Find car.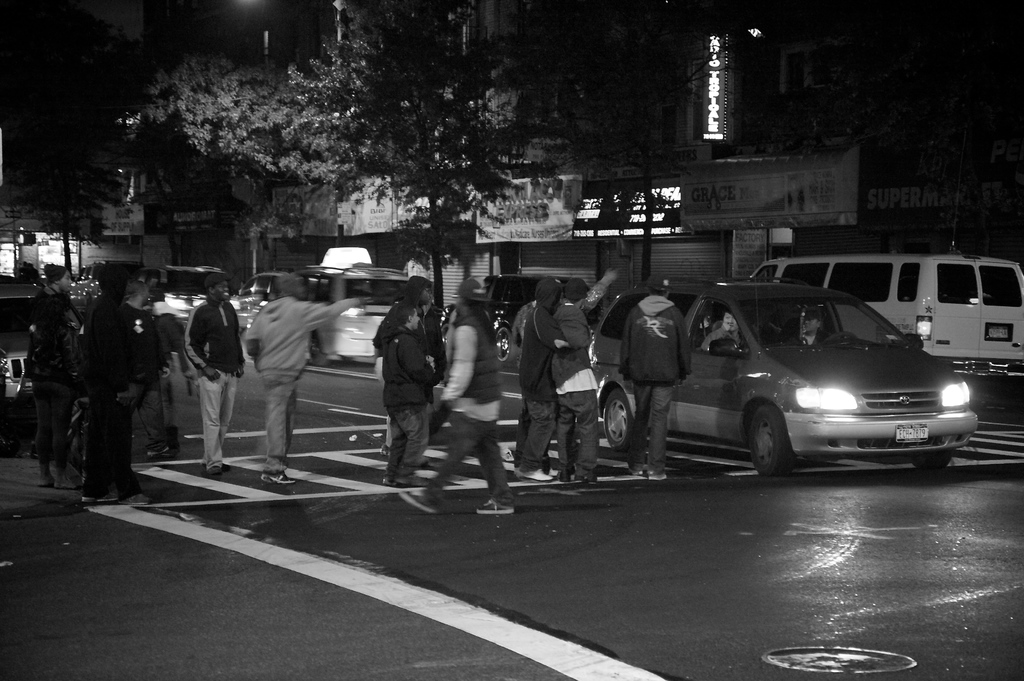
l=150, t=255, r=240, b=327.
